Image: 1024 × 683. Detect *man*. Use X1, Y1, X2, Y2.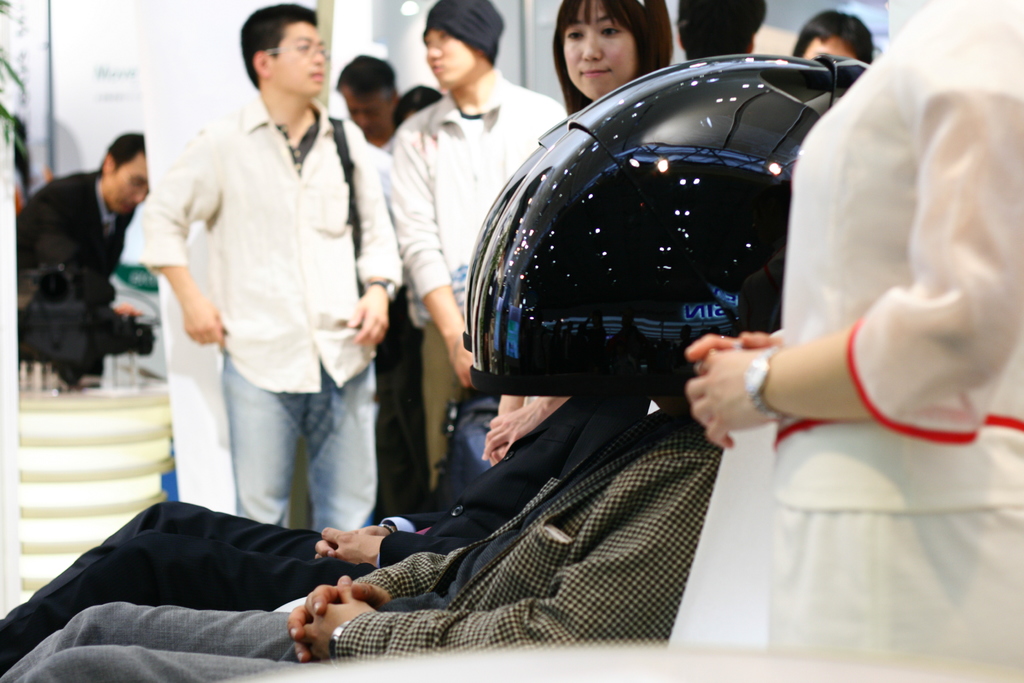
0, 56, 952, 680.
